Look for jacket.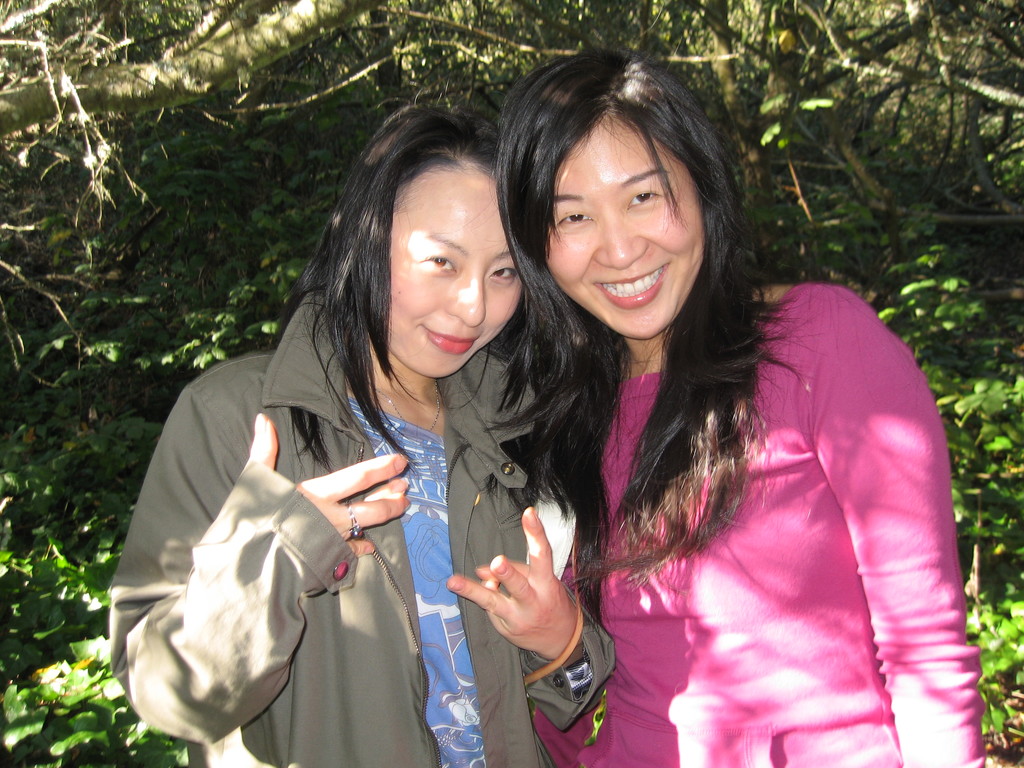
Found: l=99, t=275, r=546, b=767.
